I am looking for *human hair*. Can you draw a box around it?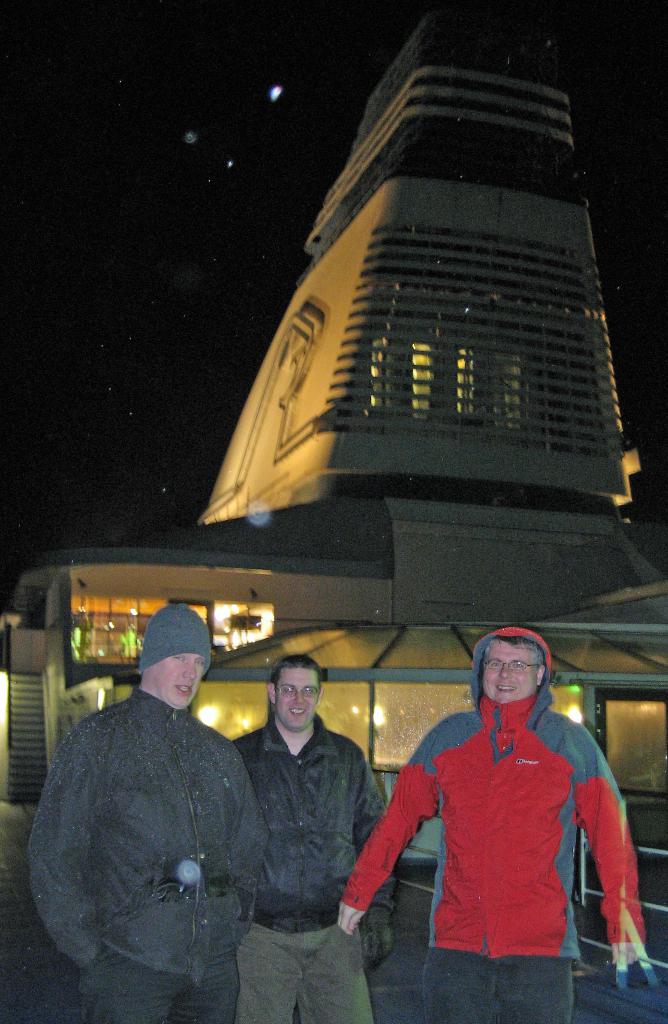
Sure, the bounding box is bbox=[477, 638, 547, 694].
